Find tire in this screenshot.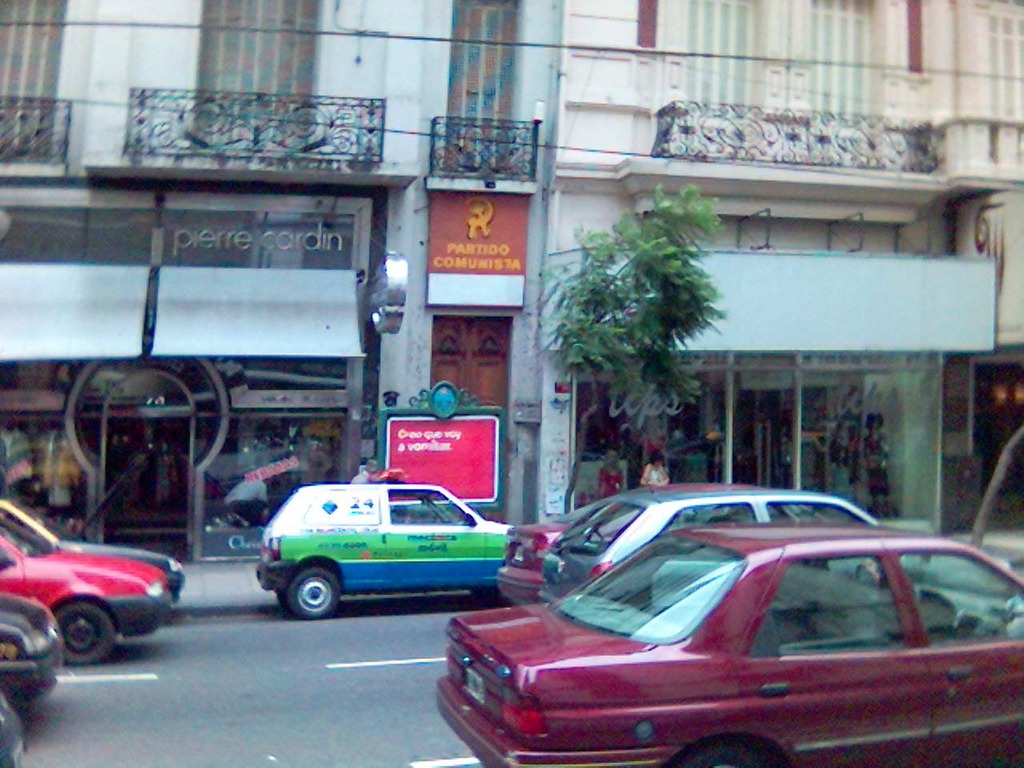
The bounding box for tire is BBox(50, 602, 114, 670).
